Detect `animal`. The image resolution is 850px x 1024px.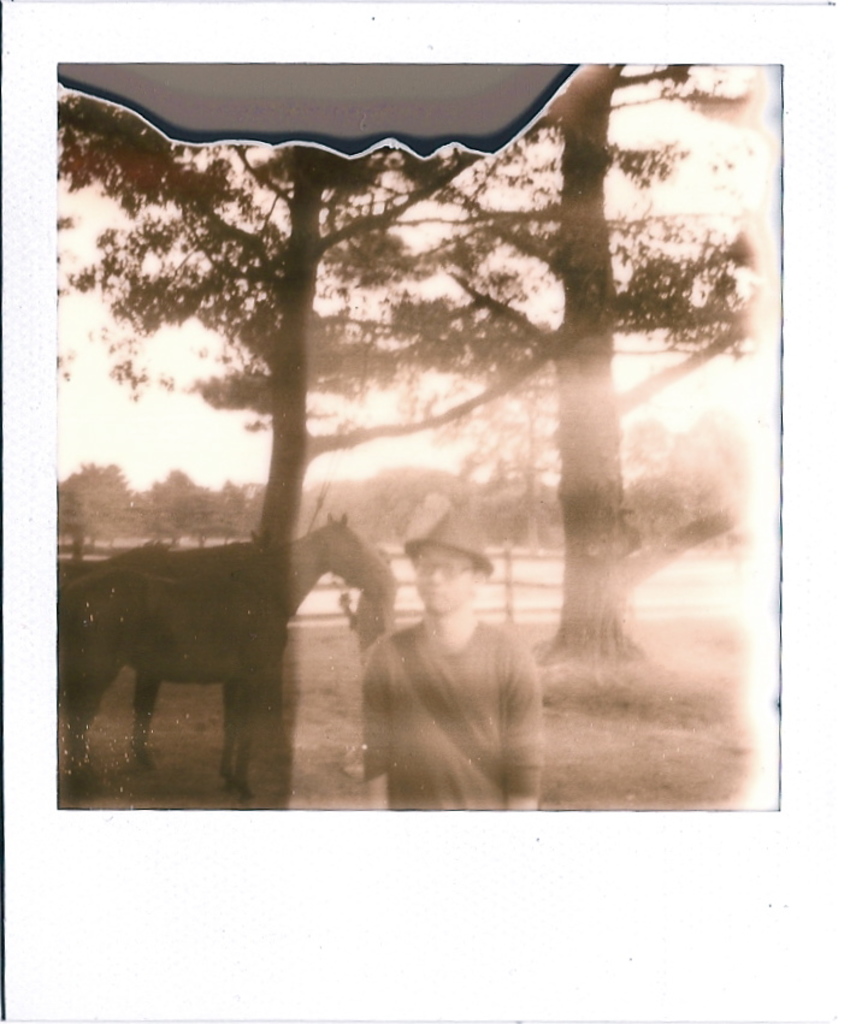
(39, 515, 378, 799).
